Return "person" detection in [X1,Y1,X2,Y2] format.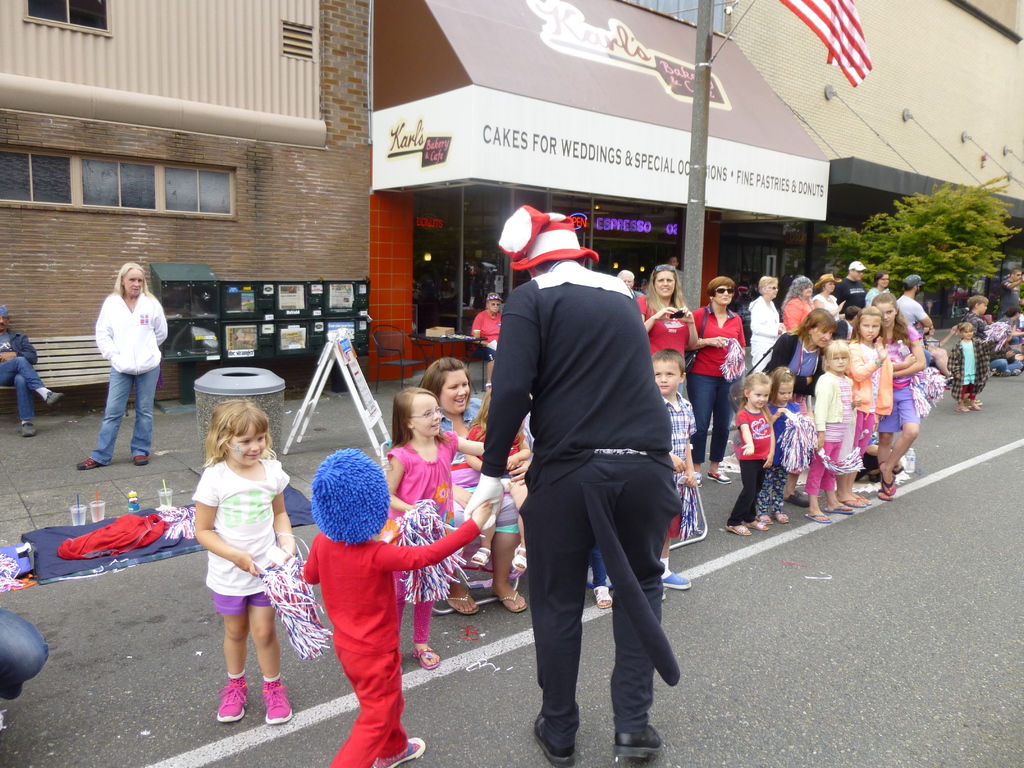
[0,298,56,437].
